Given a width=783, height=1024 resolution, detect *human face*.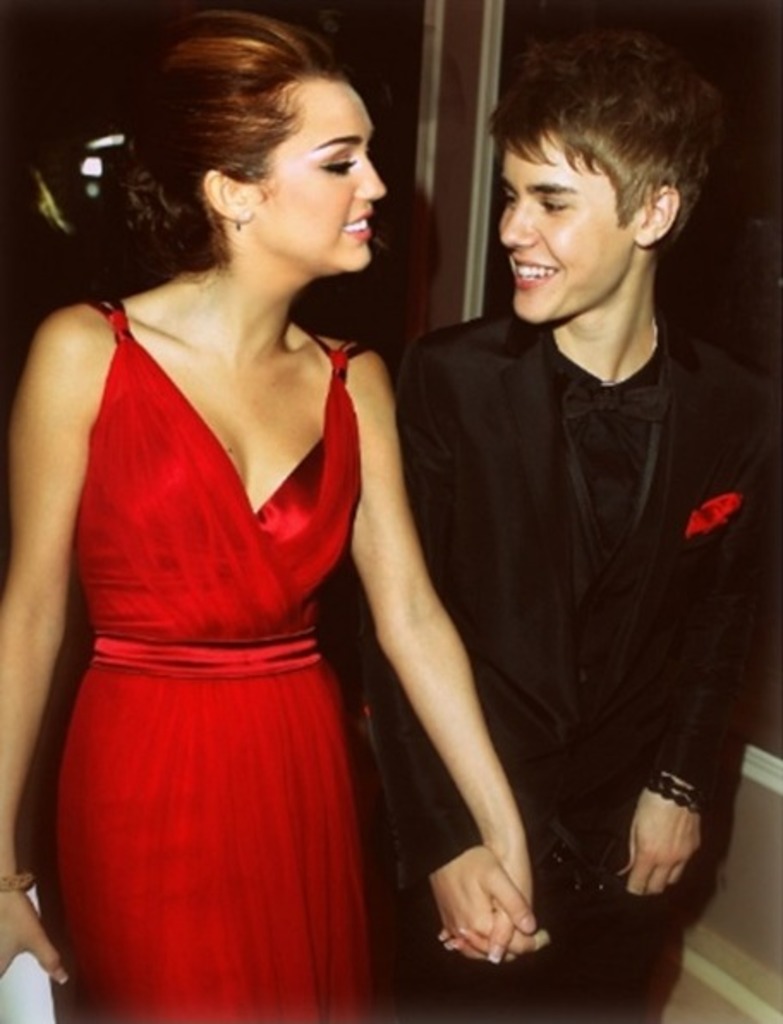
[249, 82, 383, 268].
